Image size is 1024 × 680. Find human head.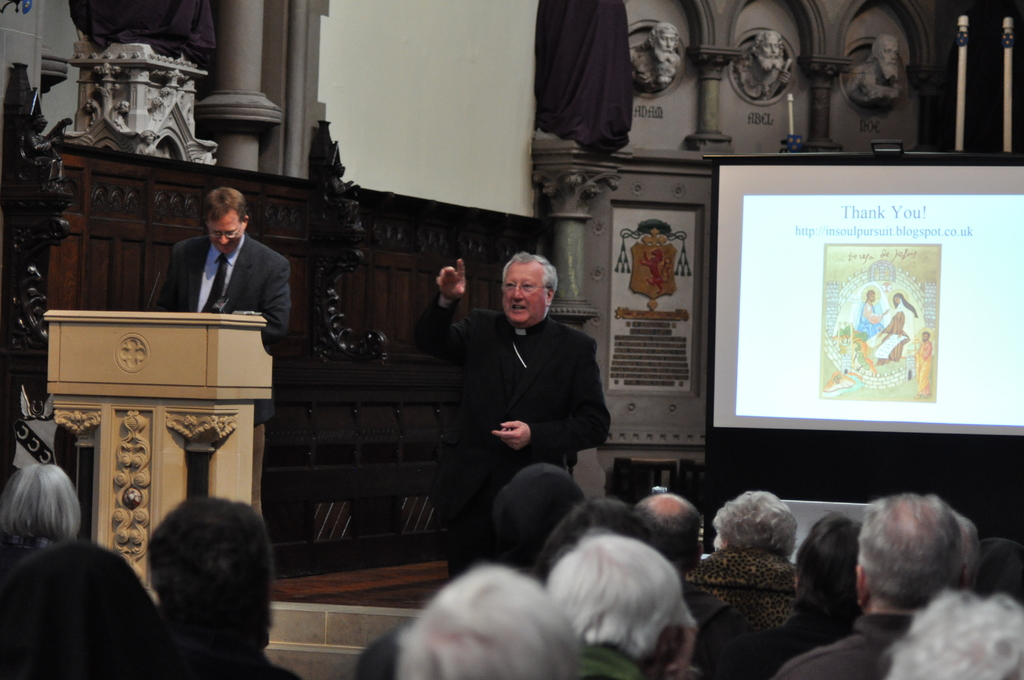
box(852, 488, 959, 601).
